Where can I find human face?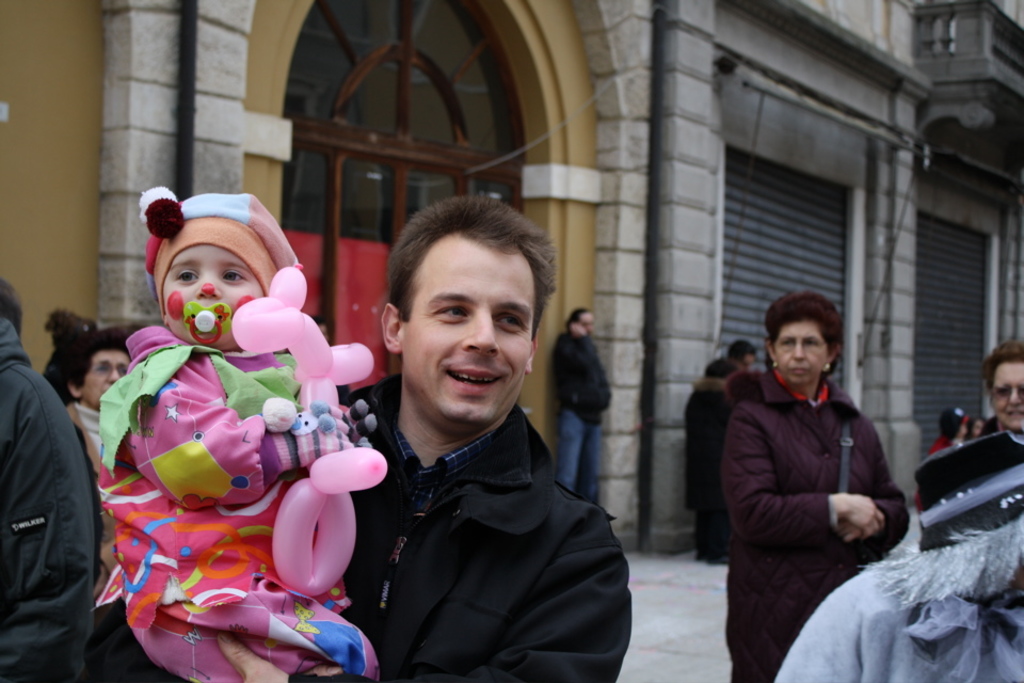
You can find it at bbox=[401, 245, 539, 424].
